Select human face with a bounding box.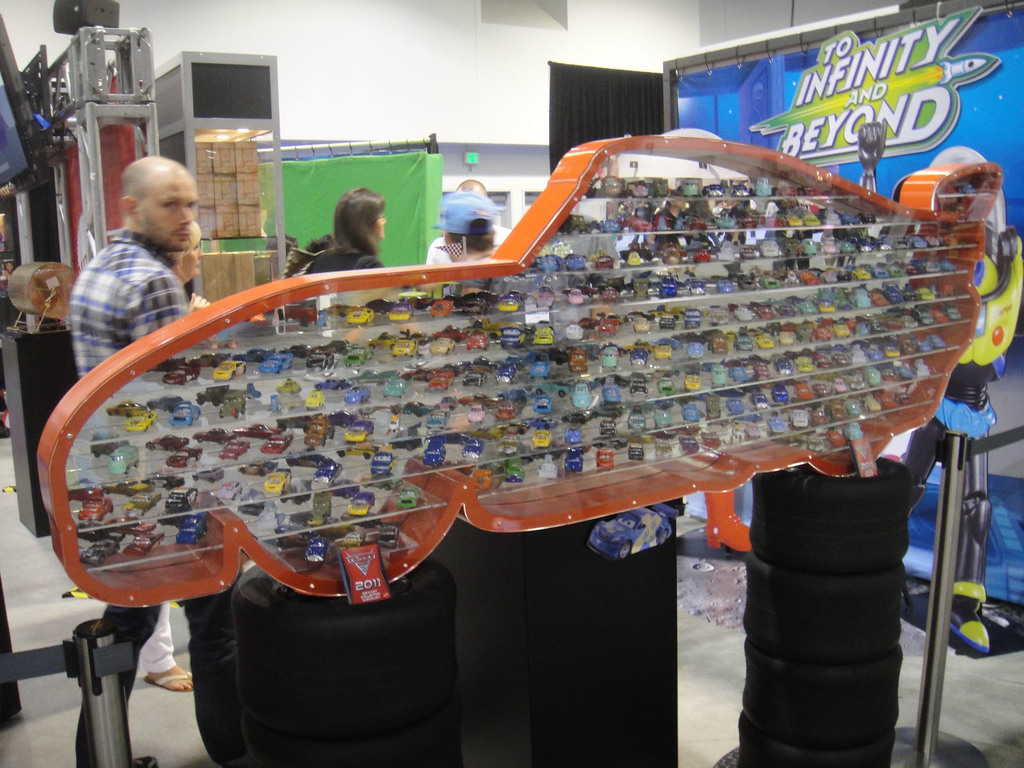
bbox(139, 167, 200, 248).
